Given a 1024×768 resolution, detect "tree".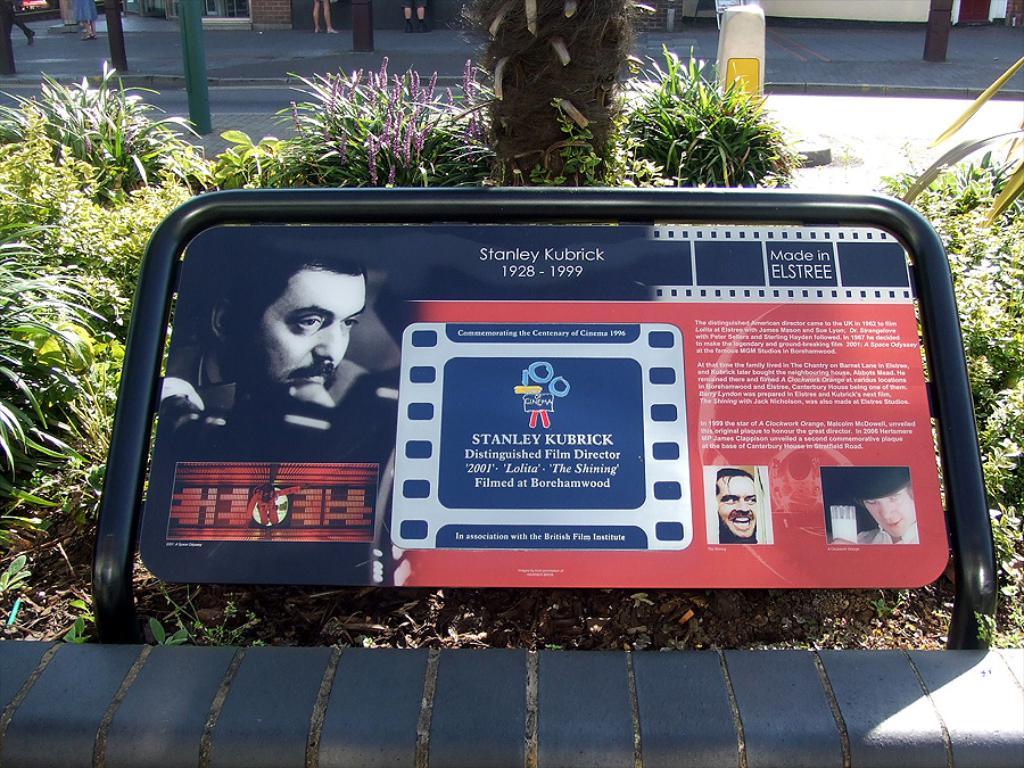
(449, 0, 651, 187).
